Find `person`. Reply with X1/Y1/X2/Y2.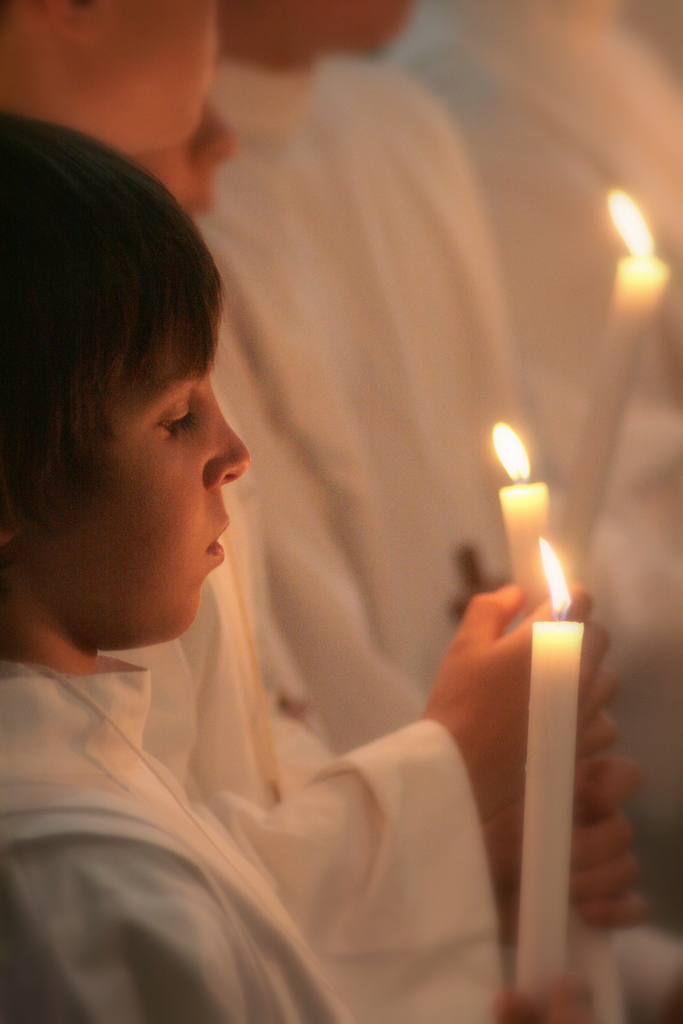
0/106/641/1023.
